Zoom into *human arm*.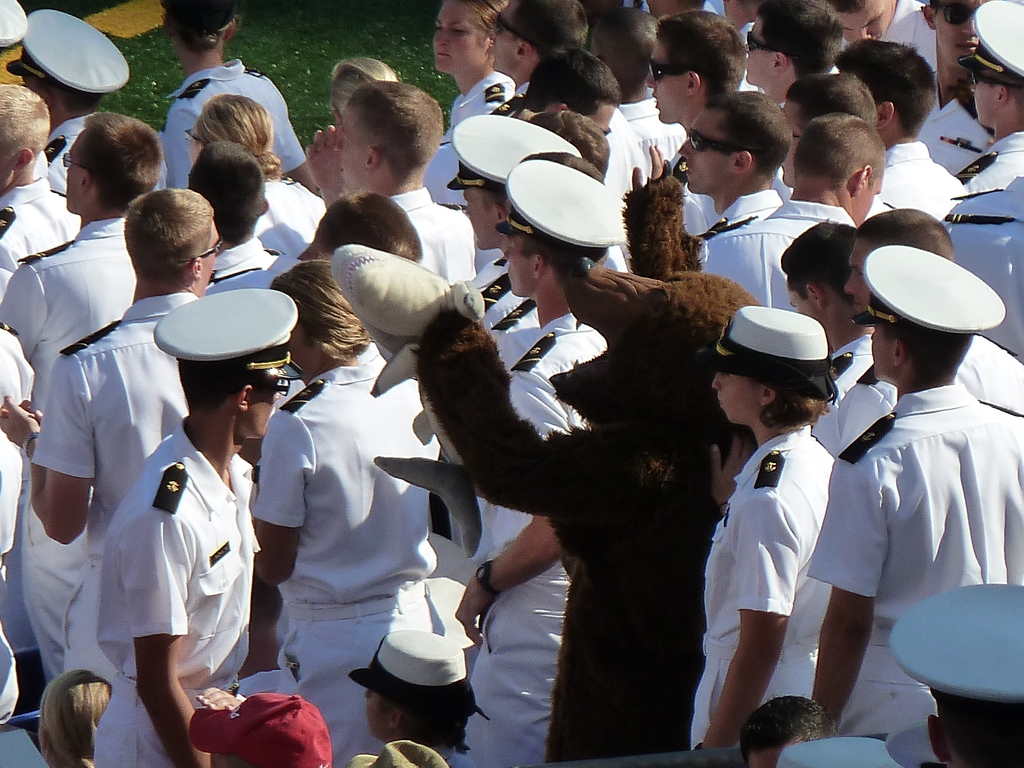
Zoom target: 160:106:195:191.
